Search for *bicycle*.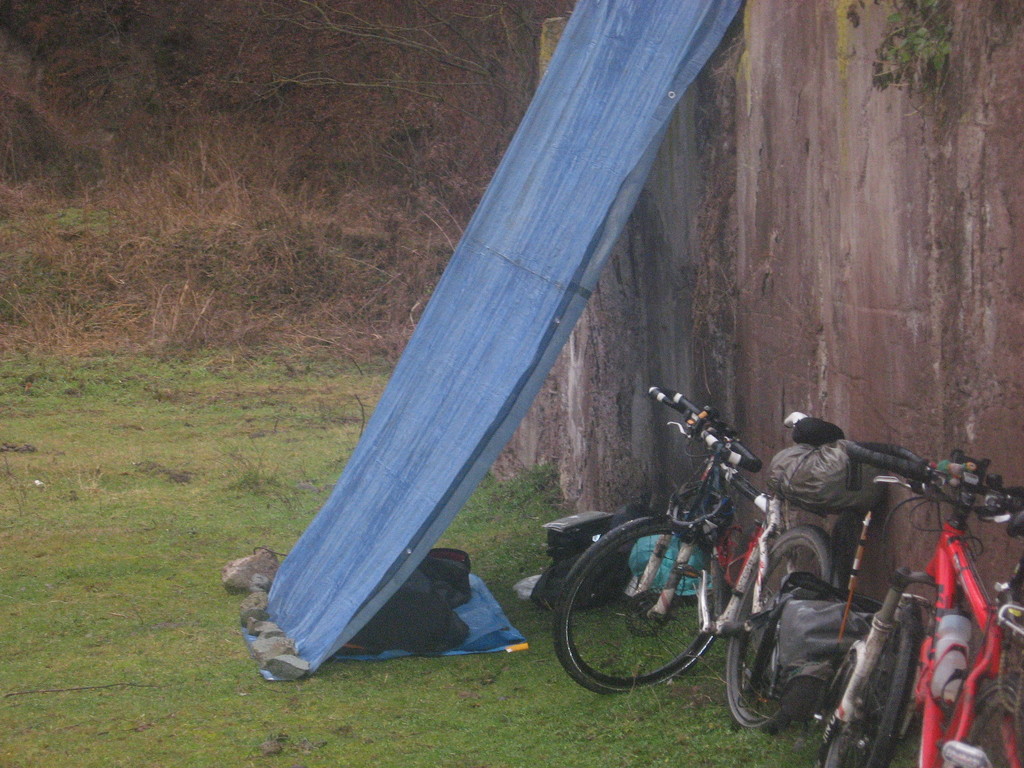
Found at 540/356/906/707.
